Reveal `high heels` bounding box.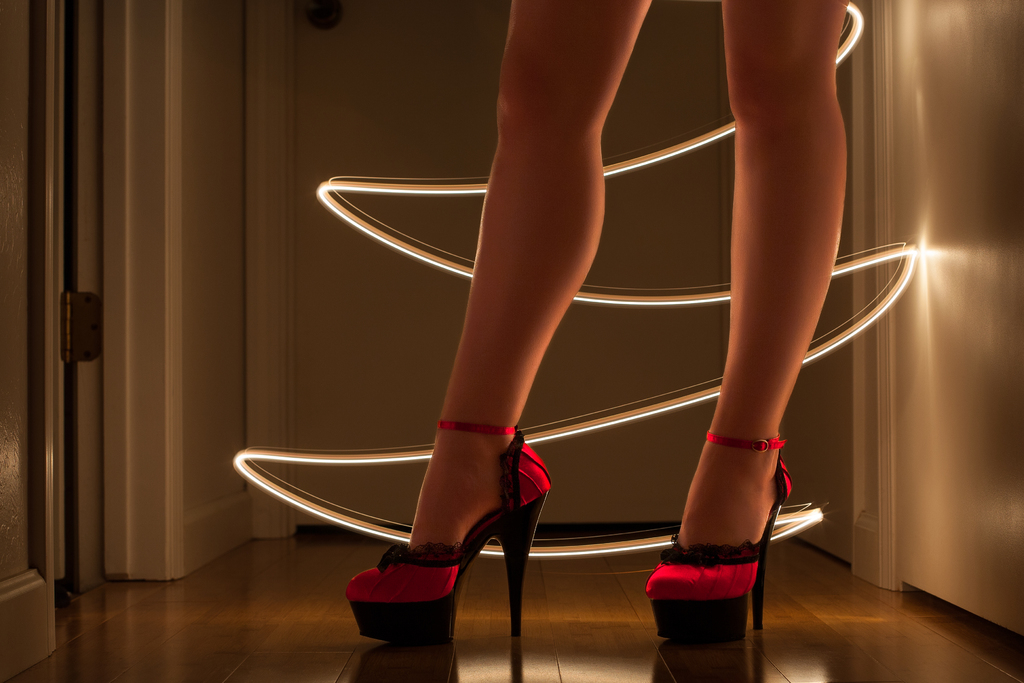
Revealed: x1=644, y1=431, x2=797, y2=646.
